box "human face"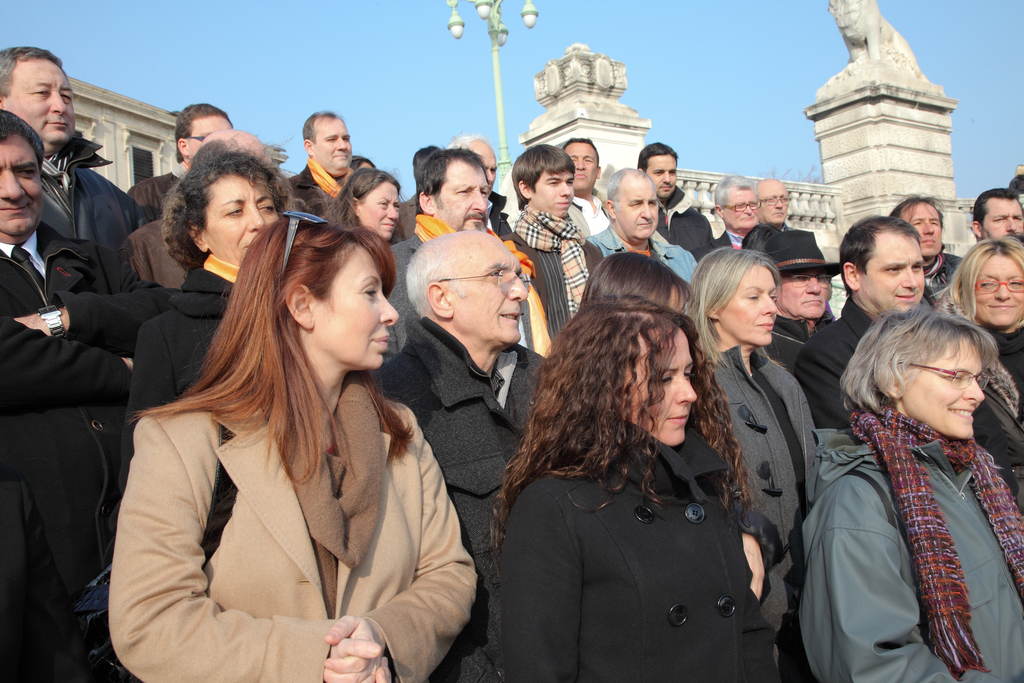
bbox(531, 170, 575, 217)
